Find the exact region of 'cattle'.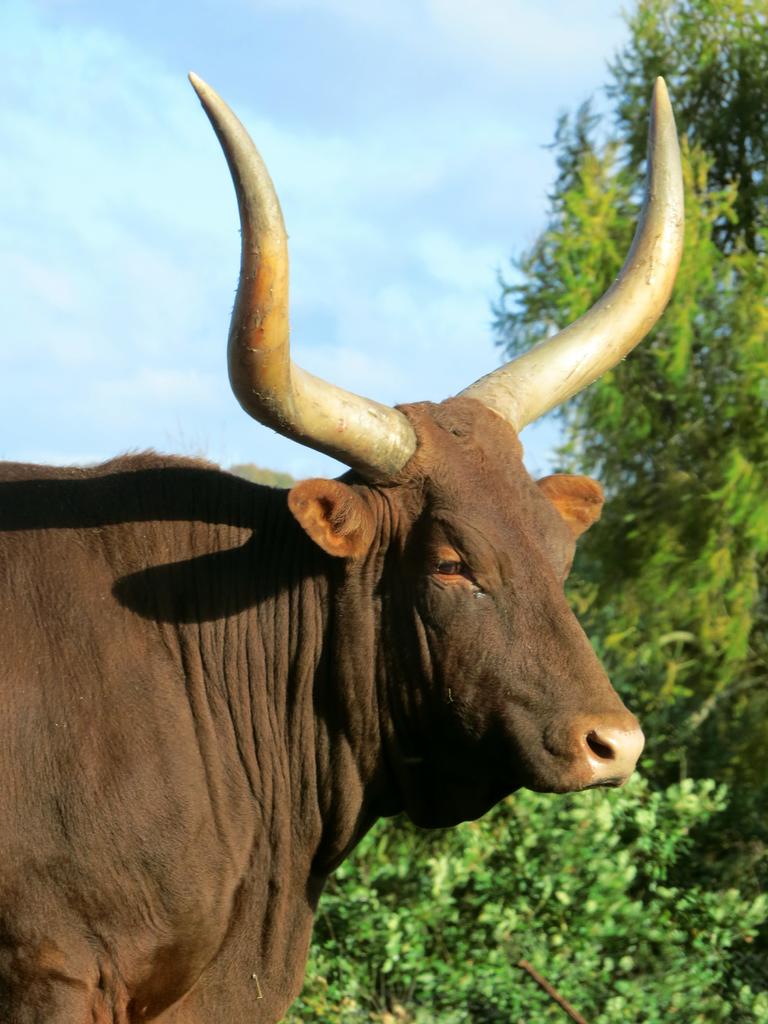
Exact region: bbox=[15, 58, 765, 973].
